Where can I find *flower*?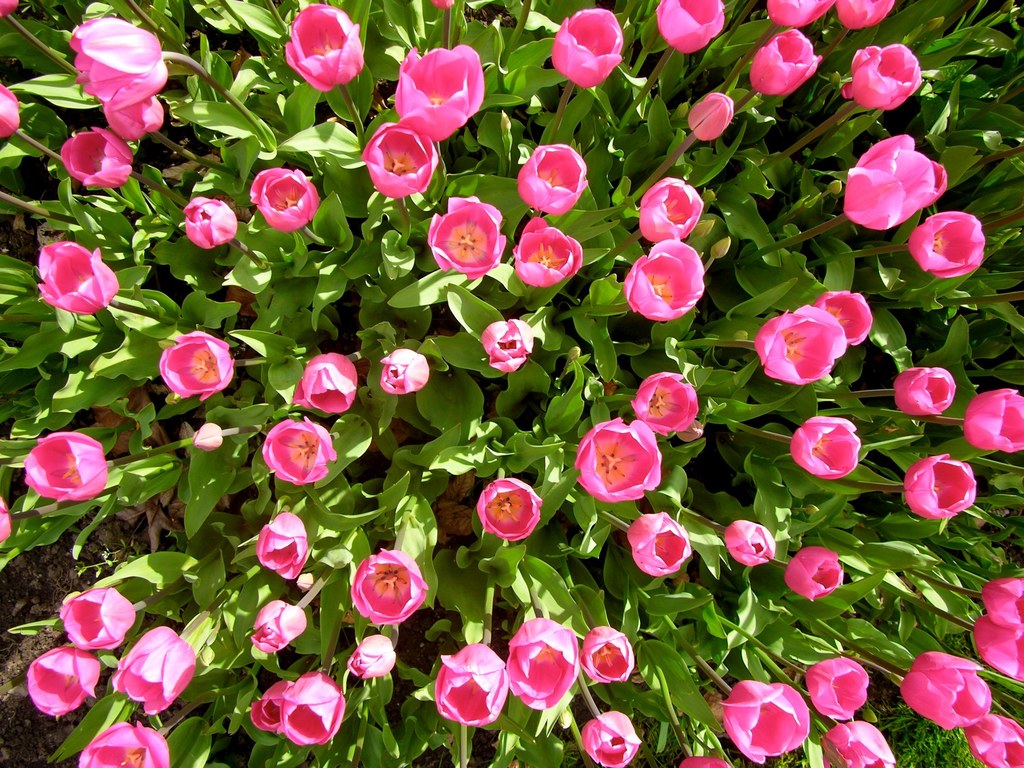
You can find it at [649,0,726,57].
